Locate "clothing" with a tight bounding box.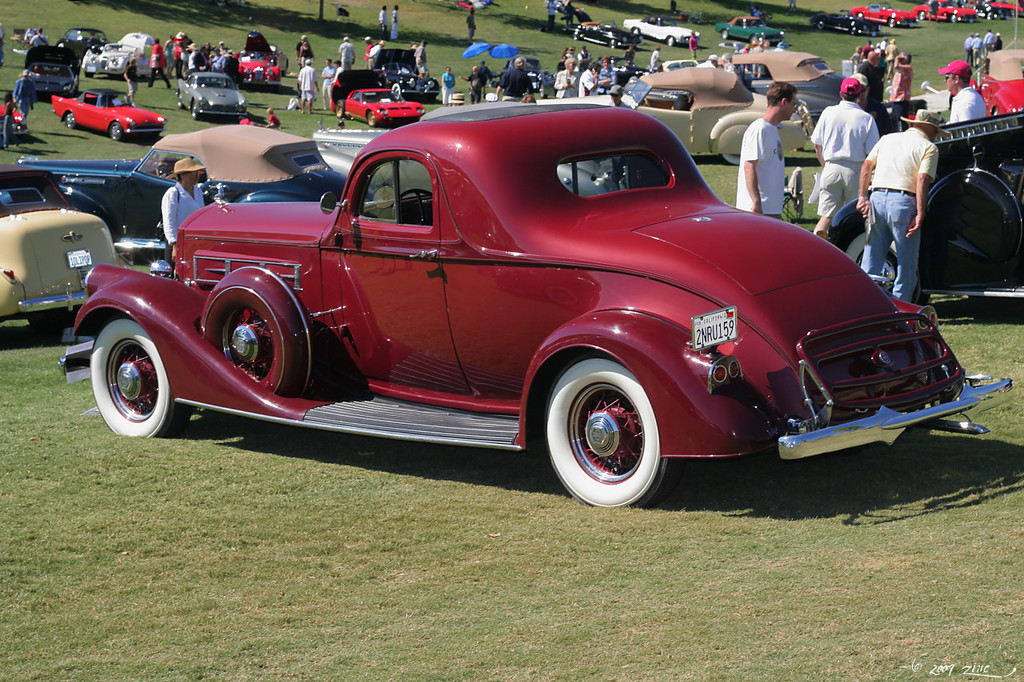
<region>686, 32, 701, 62</region>.
